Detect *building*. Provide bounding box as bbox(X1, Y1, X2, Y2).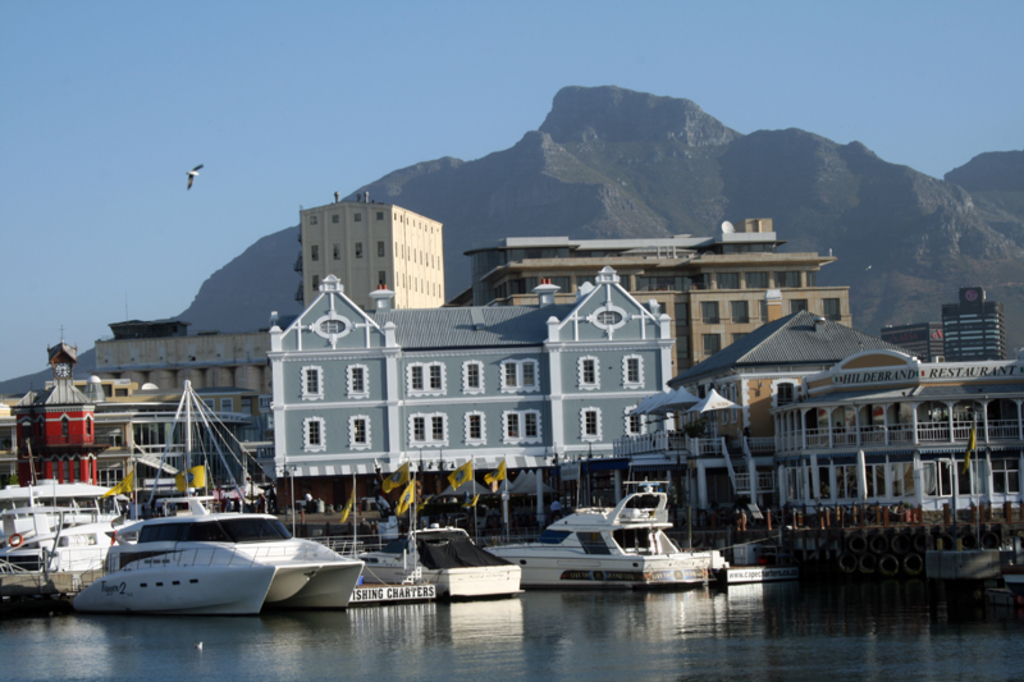
bbox(296, 194, 445, 315).
